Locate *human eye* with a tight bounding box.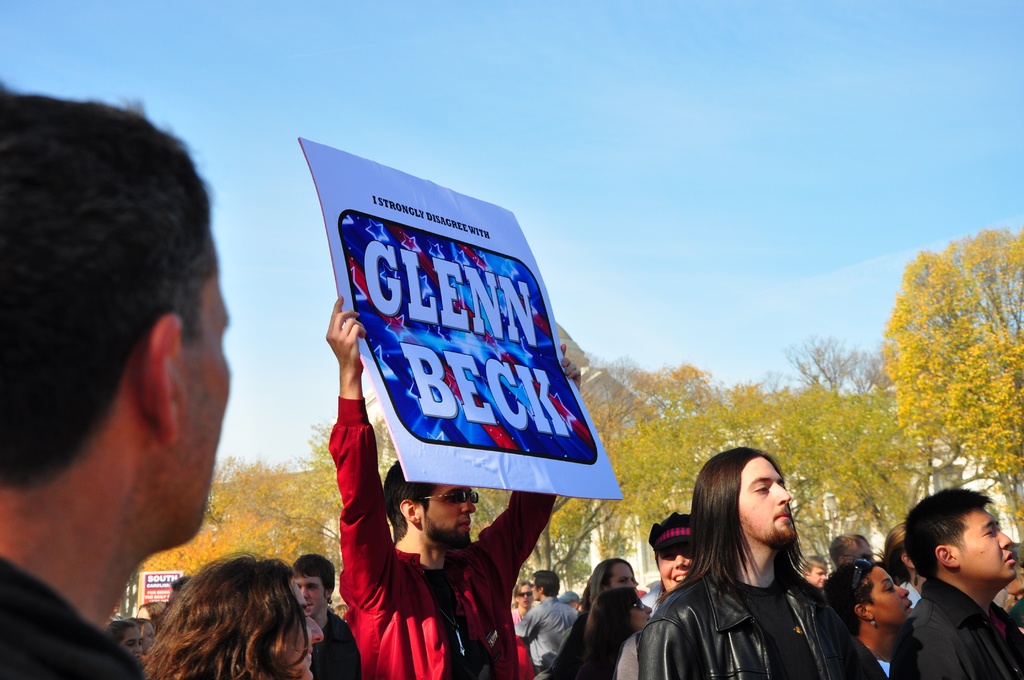
detection(754, 481, 770, 496).
